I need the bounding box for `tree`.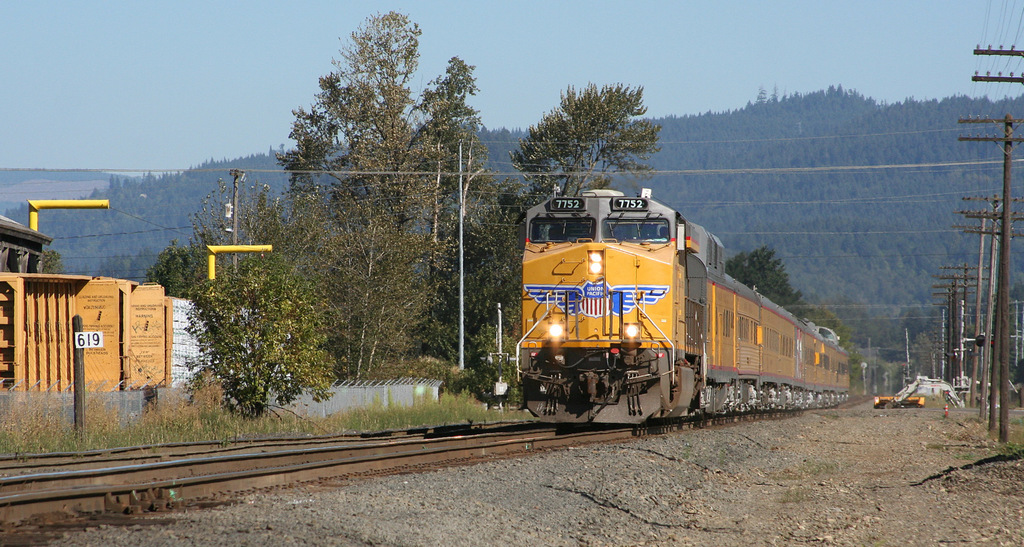
Here it is: <box>504,84,683,189</box>.
